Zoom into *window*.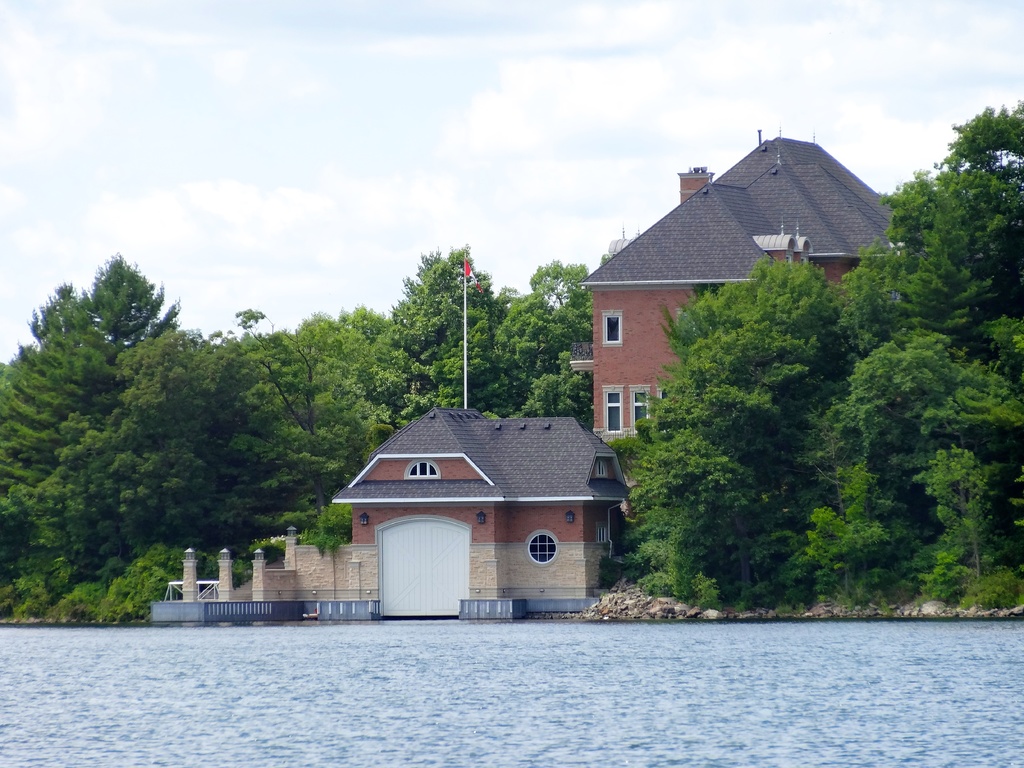
Zoom target: Rect(604, 307, 623, 342).
